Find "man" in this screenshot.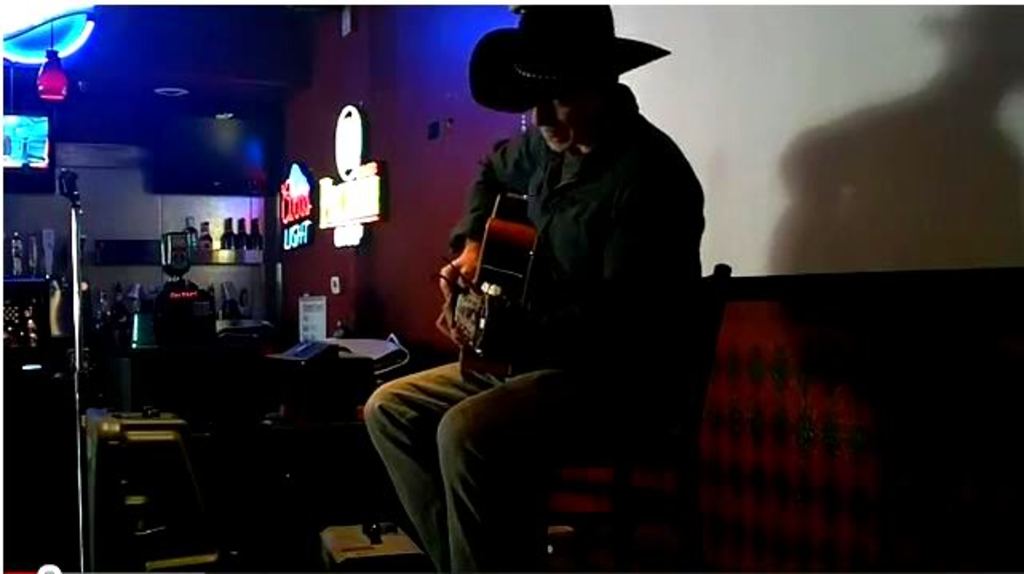
The bounding box for "man" is 401 48 754 539.
